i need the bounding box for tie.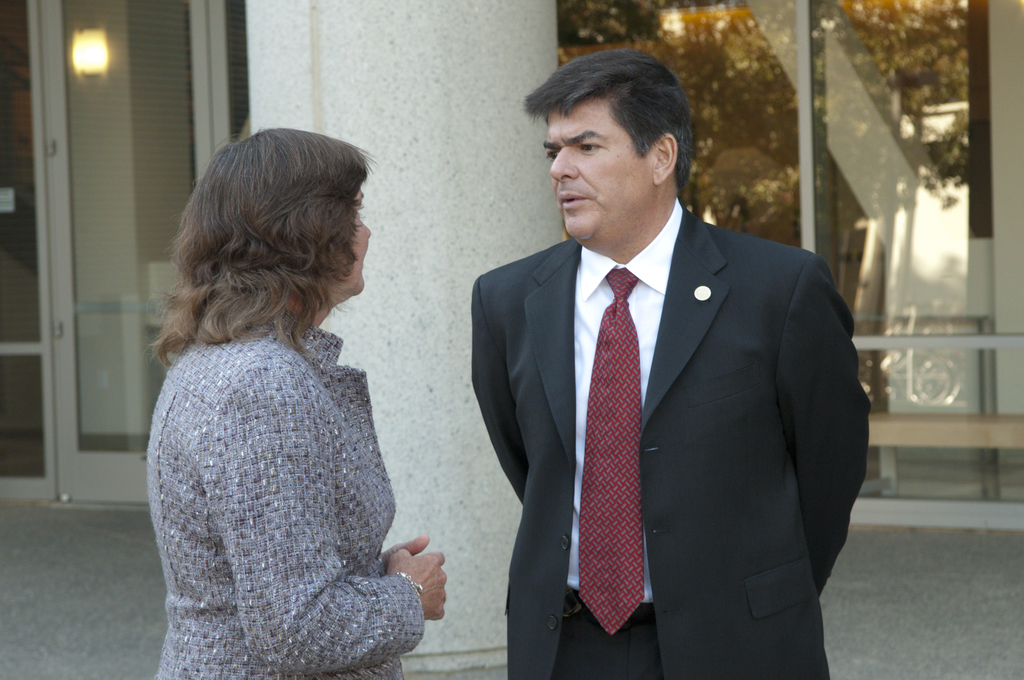
Here it is: [576,265,642,642].
